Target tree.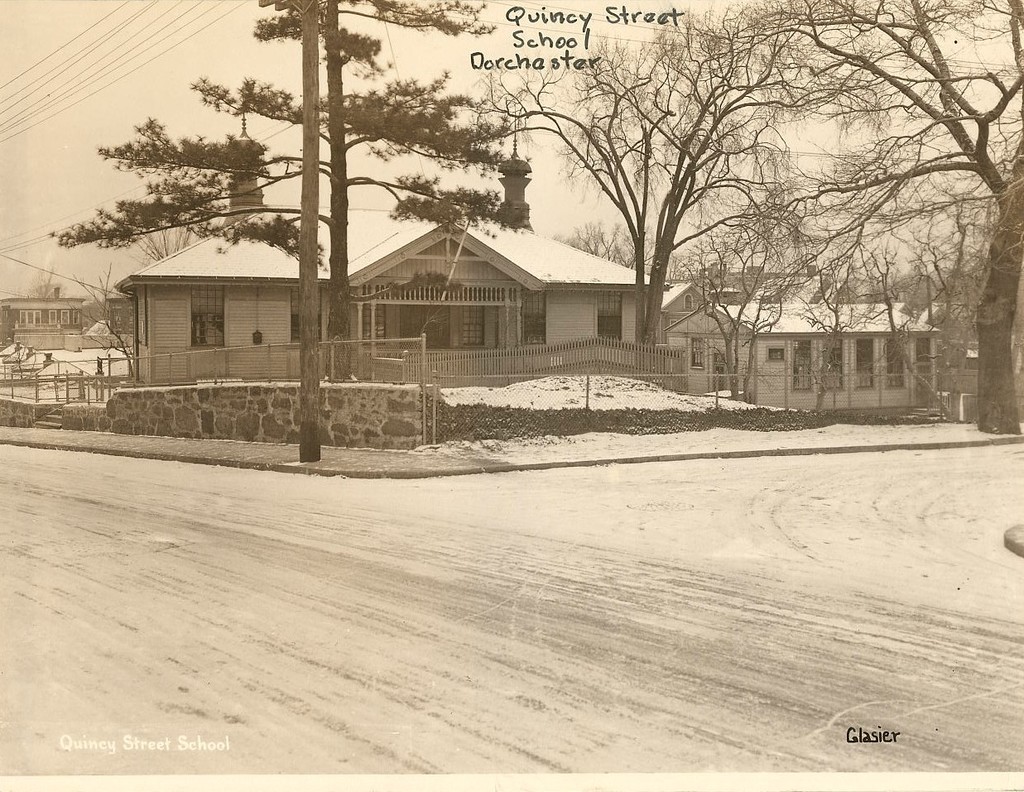
Target region: 807/265/879/413.
